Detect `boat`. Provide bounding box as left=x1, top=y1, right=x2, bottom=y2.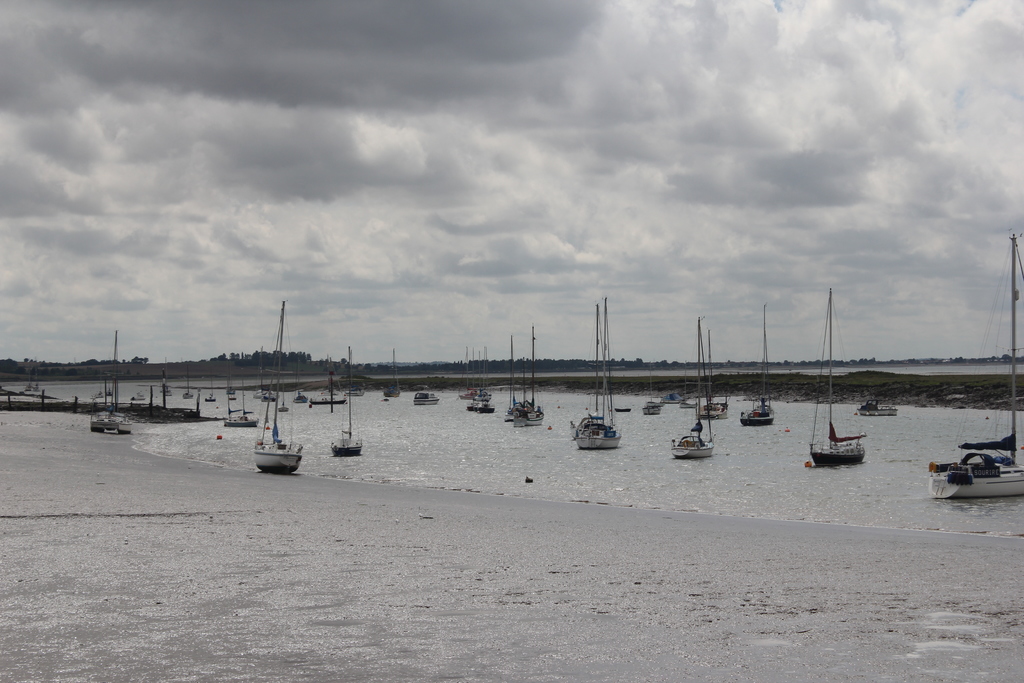
left=225, top=369, right=259, bottom=428.
